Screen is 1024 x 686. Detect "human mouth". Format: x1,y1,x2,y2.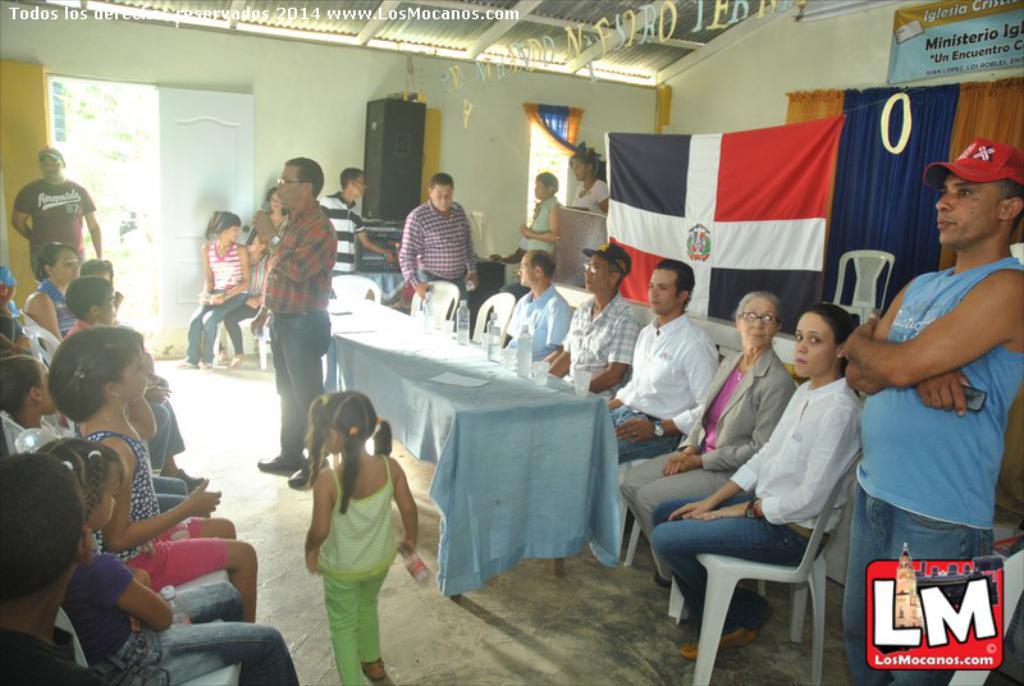
937,219,955,229.
